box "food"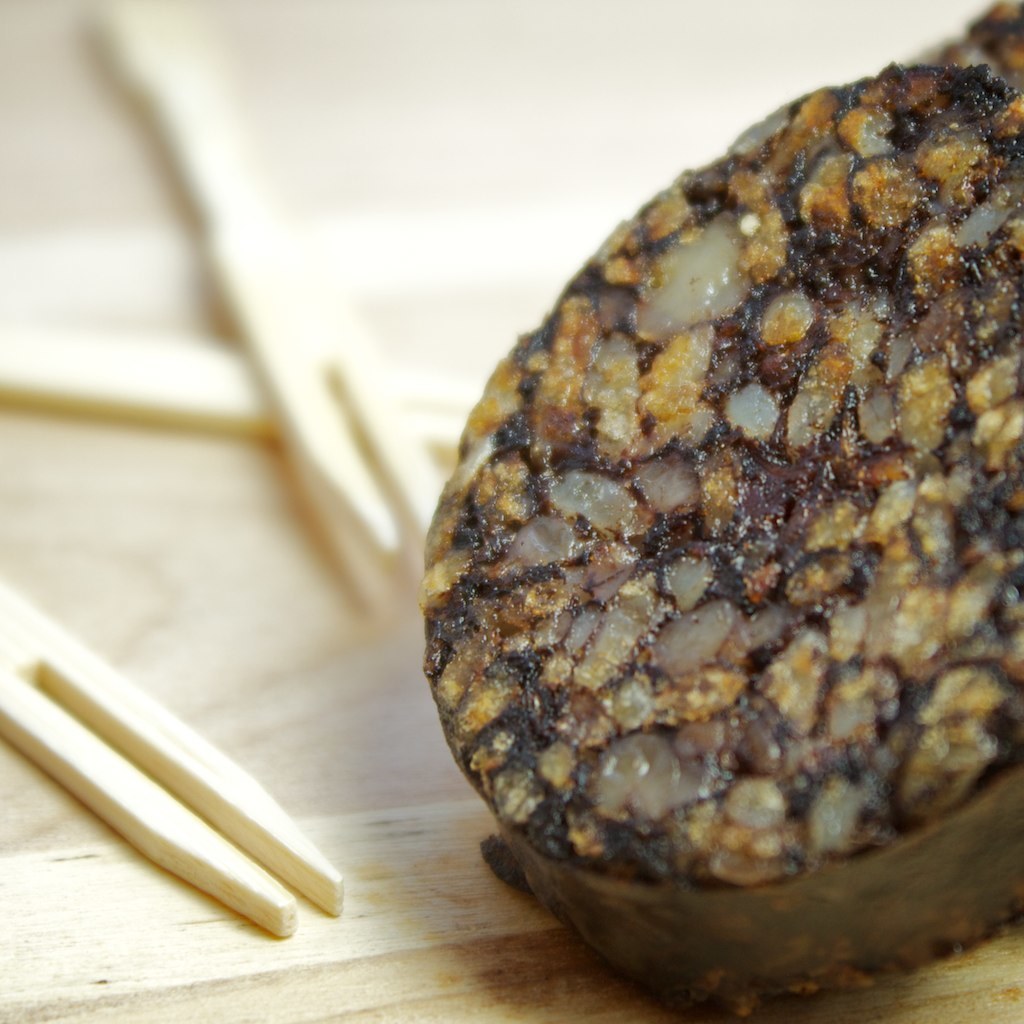
(407, 117, 1017, 966)
